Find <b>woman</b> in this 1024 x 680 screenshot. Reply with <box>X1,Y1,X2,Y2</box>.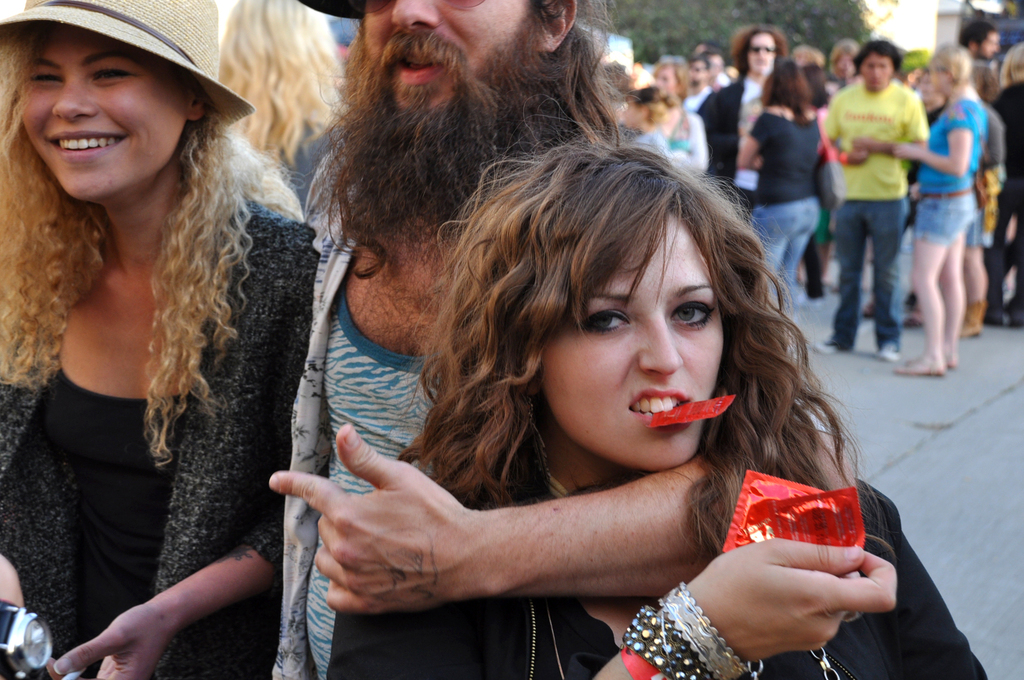
<box>324,125,989,679</box>.
